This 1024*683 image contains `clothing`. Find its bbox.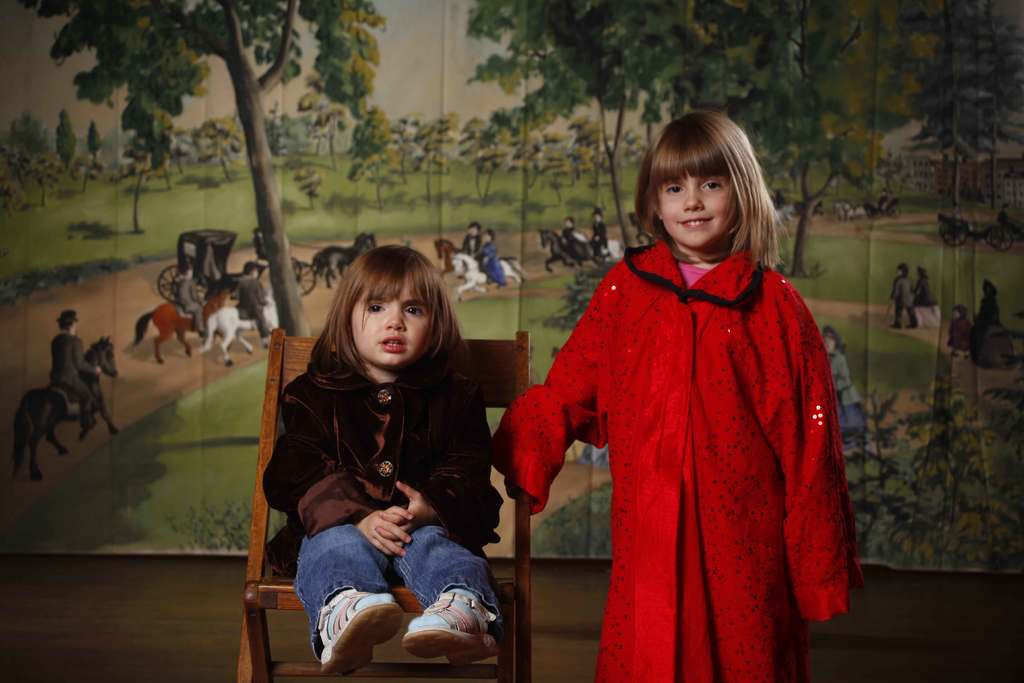
587 222 611 263.
